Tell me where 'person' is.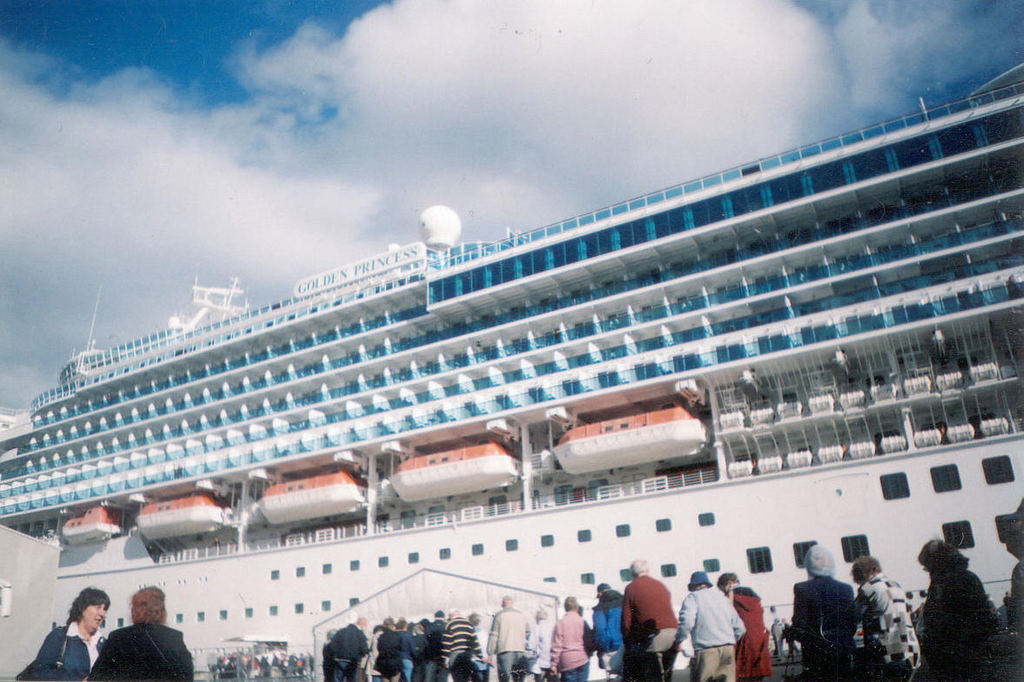
'person' is at [x1=371, y1=621, x2=402, y2=681].
